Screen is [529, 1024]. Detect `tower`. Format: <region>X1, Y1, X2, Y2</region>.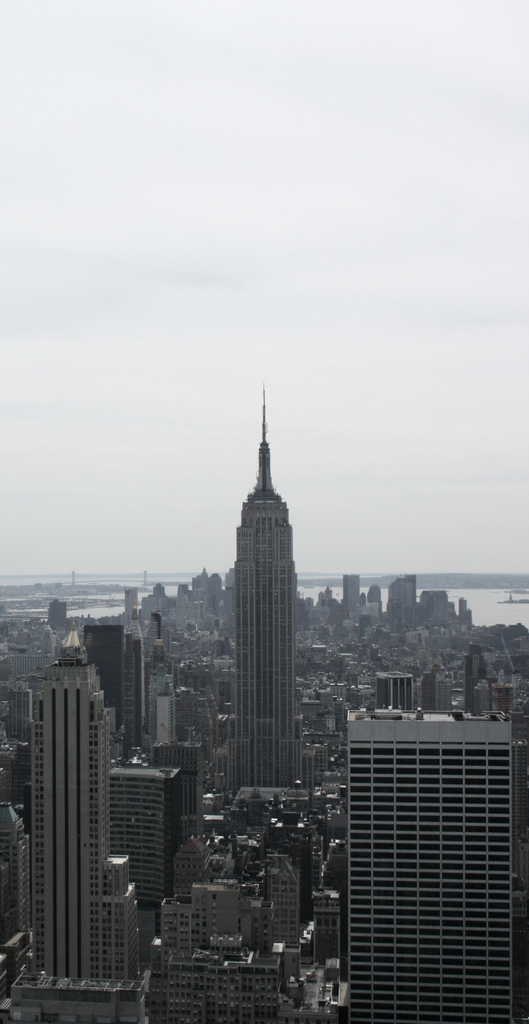
<region>459, 645, 487, 701</region>.
